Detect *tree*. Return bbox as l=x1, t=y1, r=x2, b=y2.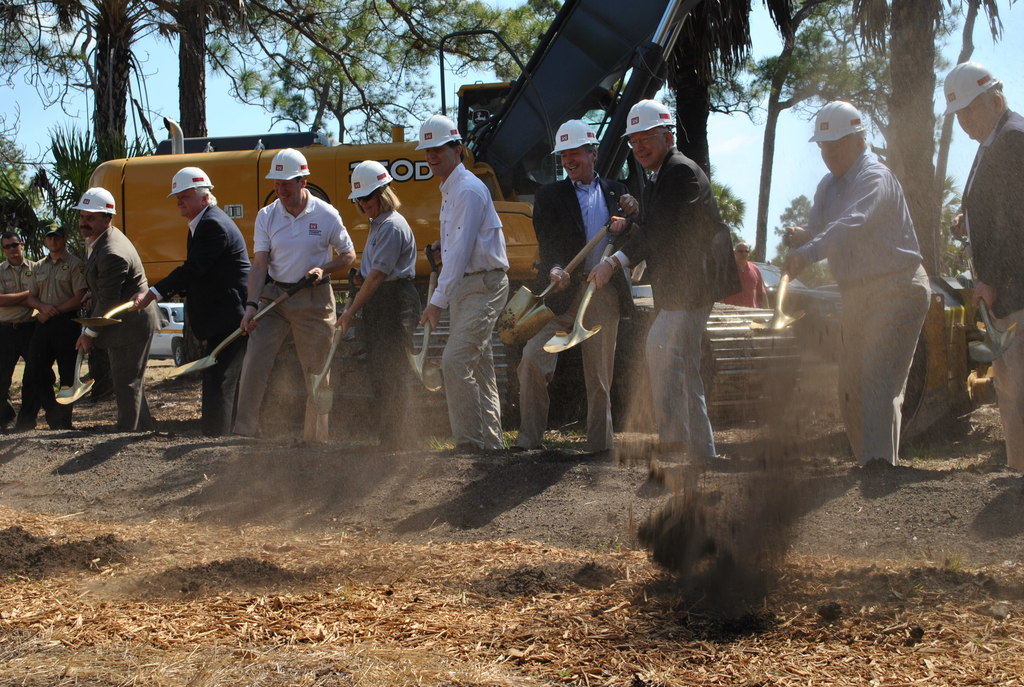
l=710, t=184, r=753, b=249.
